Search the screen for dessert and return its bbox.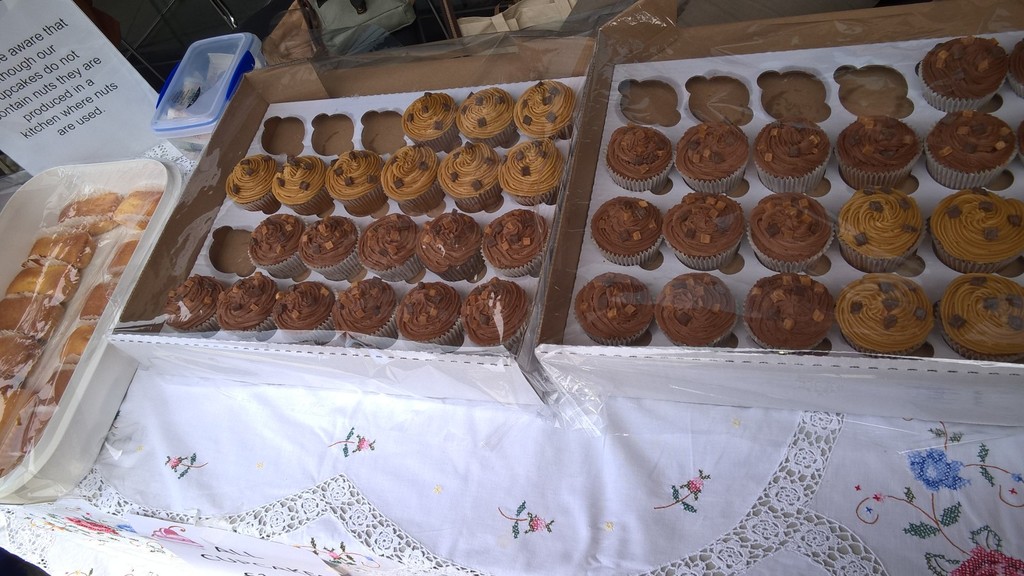
Found: crop(252, 212, 314, 285).
